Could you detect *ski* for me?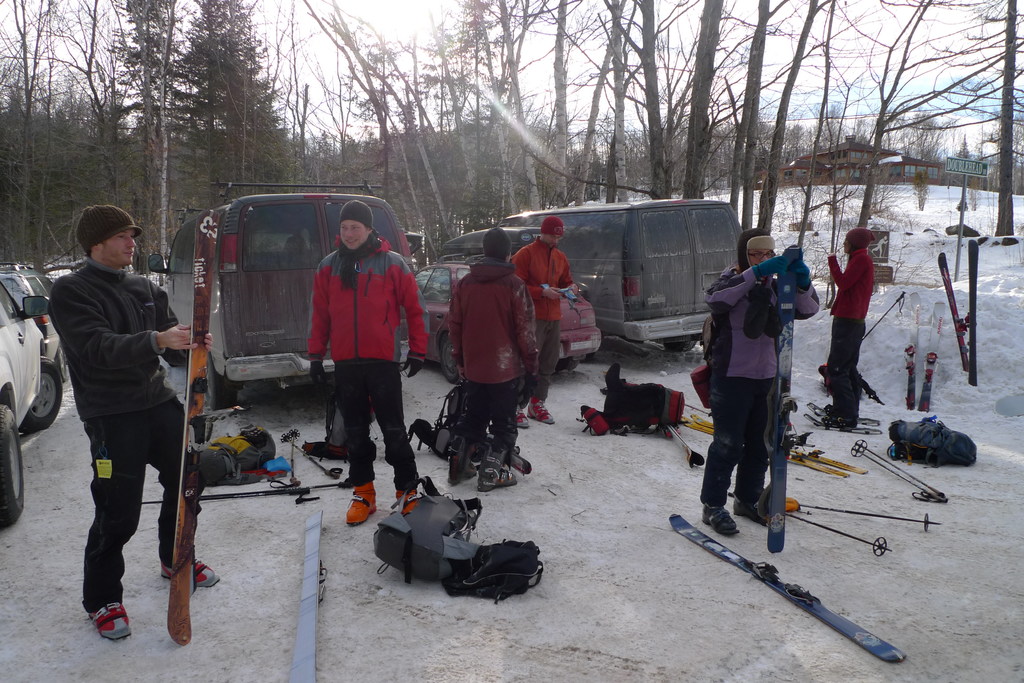
Detection result: pyautogui.locateOnScreen(958, 237, 987, 394).
